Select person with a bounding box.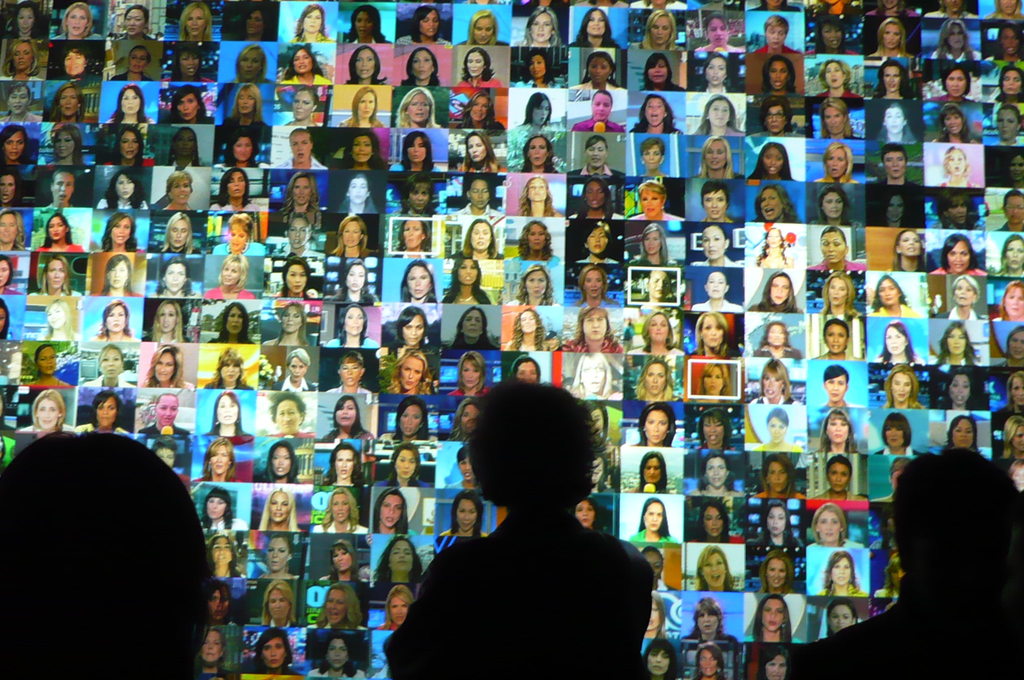
788, 445, 1023, 679.
